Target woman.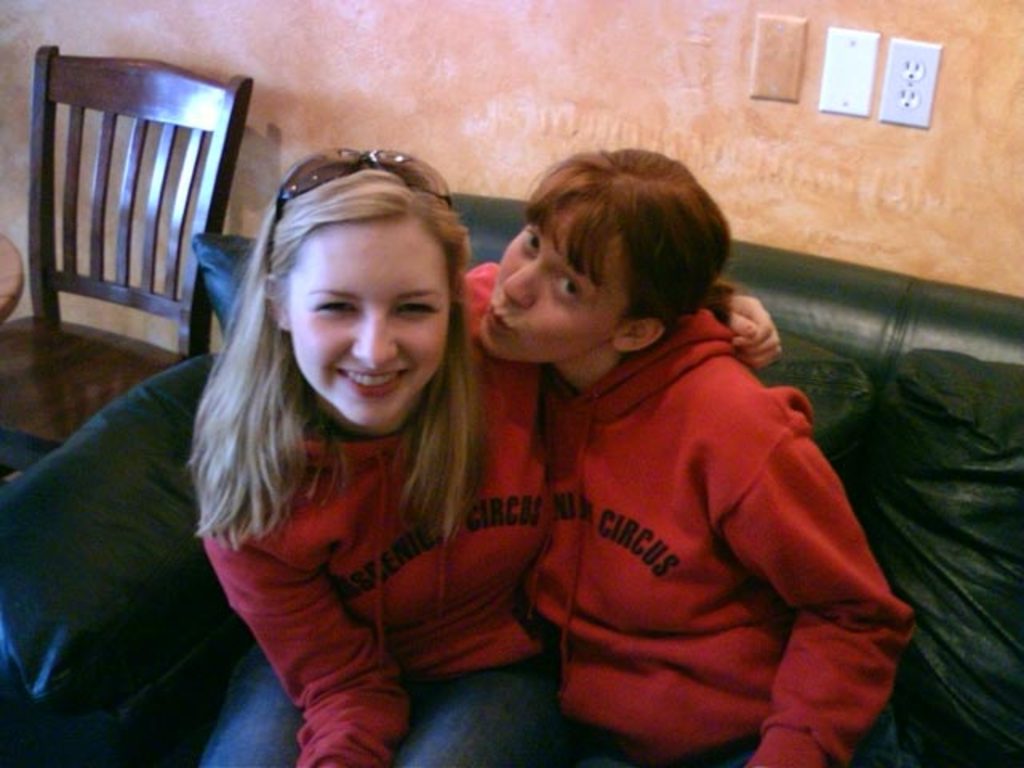
Target region: region(133, 117, 533, 758).
